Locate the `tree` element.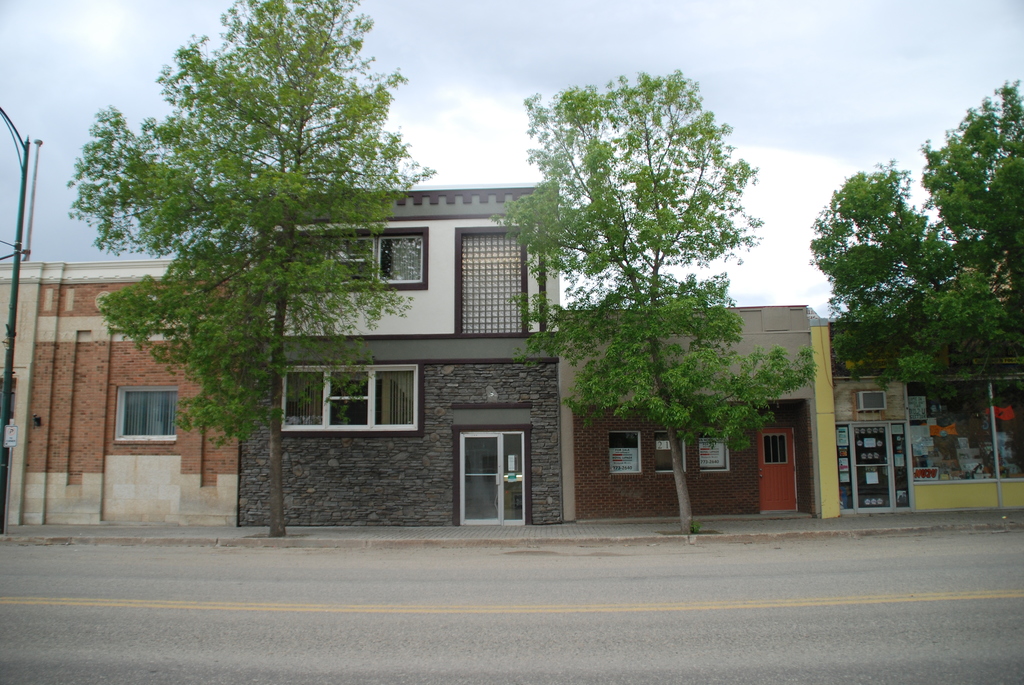
Element bbox: (left=507, top=58, right=778, bottom=505).
